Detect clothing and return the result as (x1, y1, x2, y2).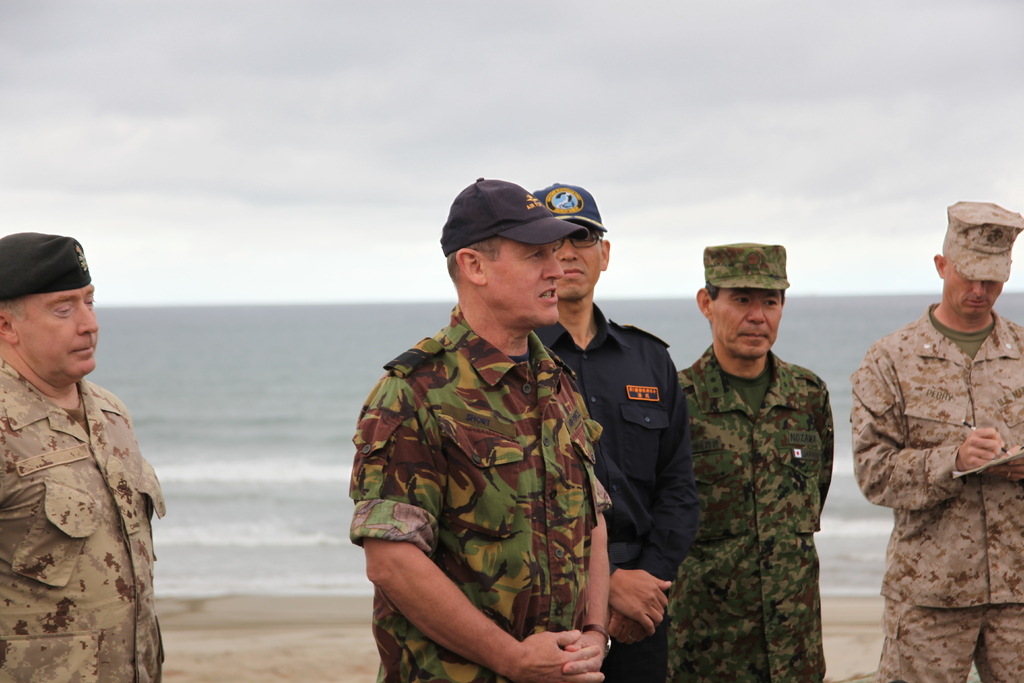
(849, 303, 1023, 682).
